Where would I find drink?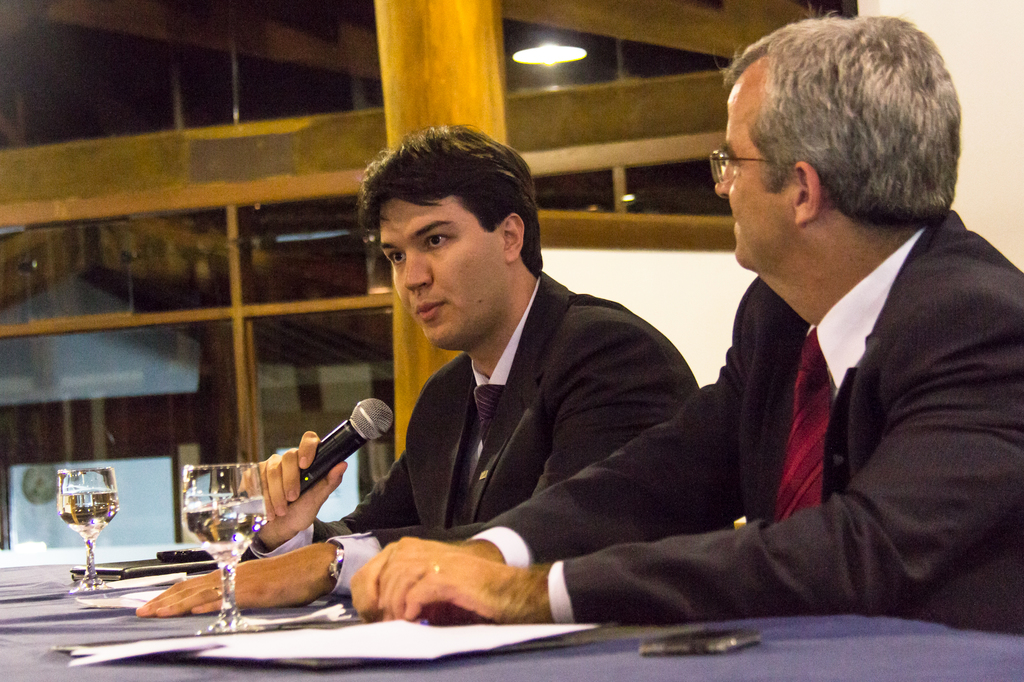
At <region>46, 478, 117, 567</region>.
